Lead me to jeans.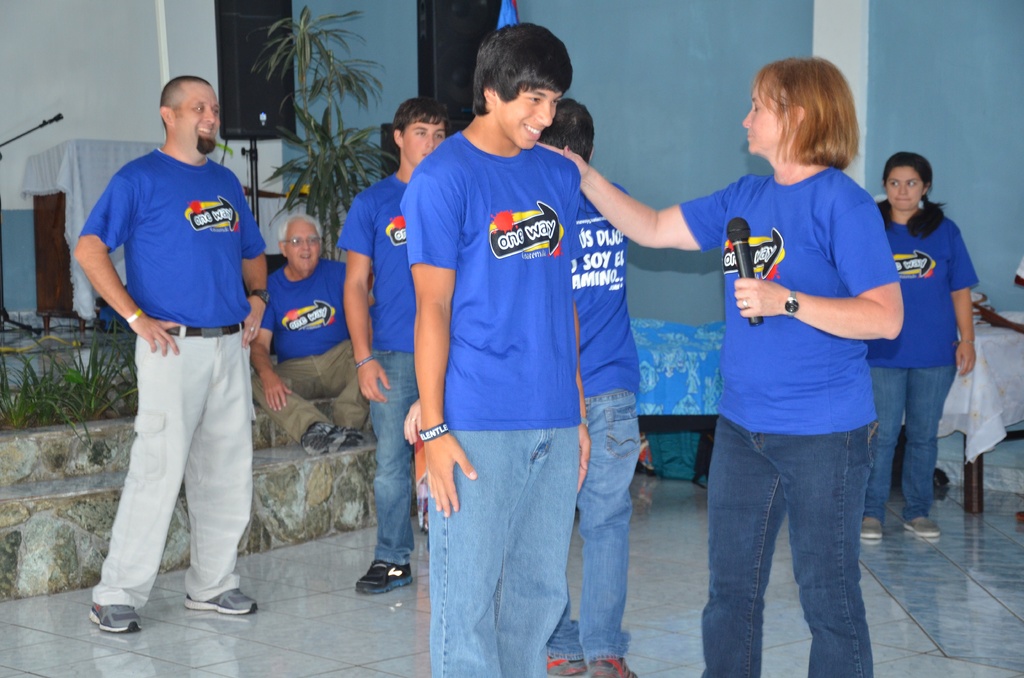
Lead to (700,409,886,677).
